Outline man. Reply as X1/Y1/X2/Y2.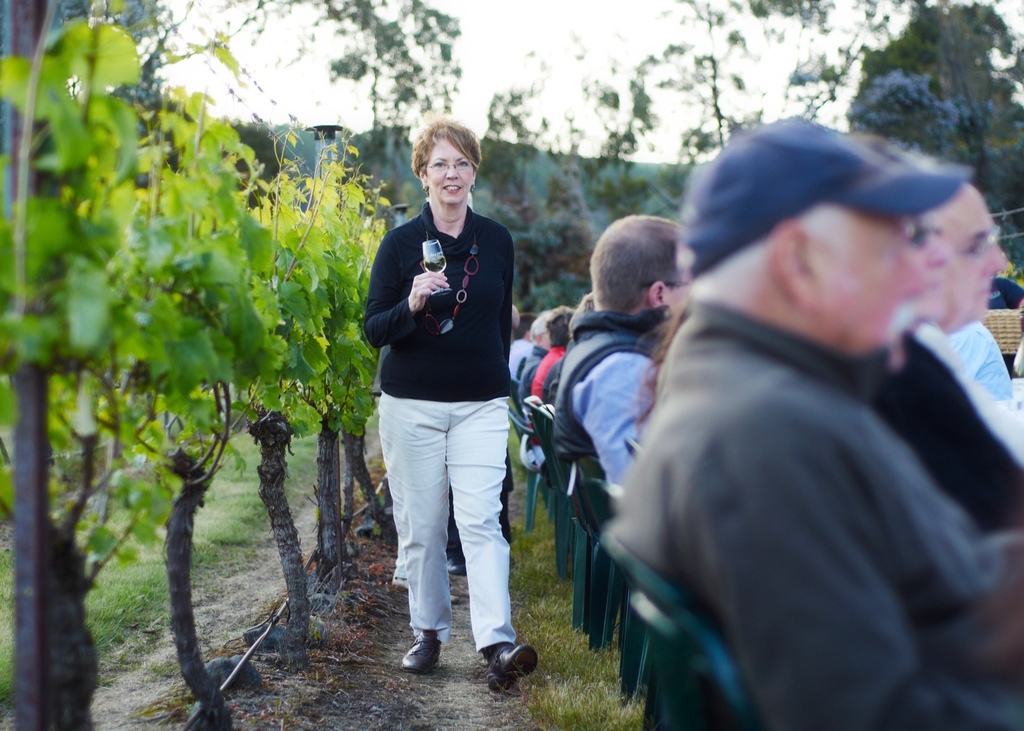
912/181/1023/459.
